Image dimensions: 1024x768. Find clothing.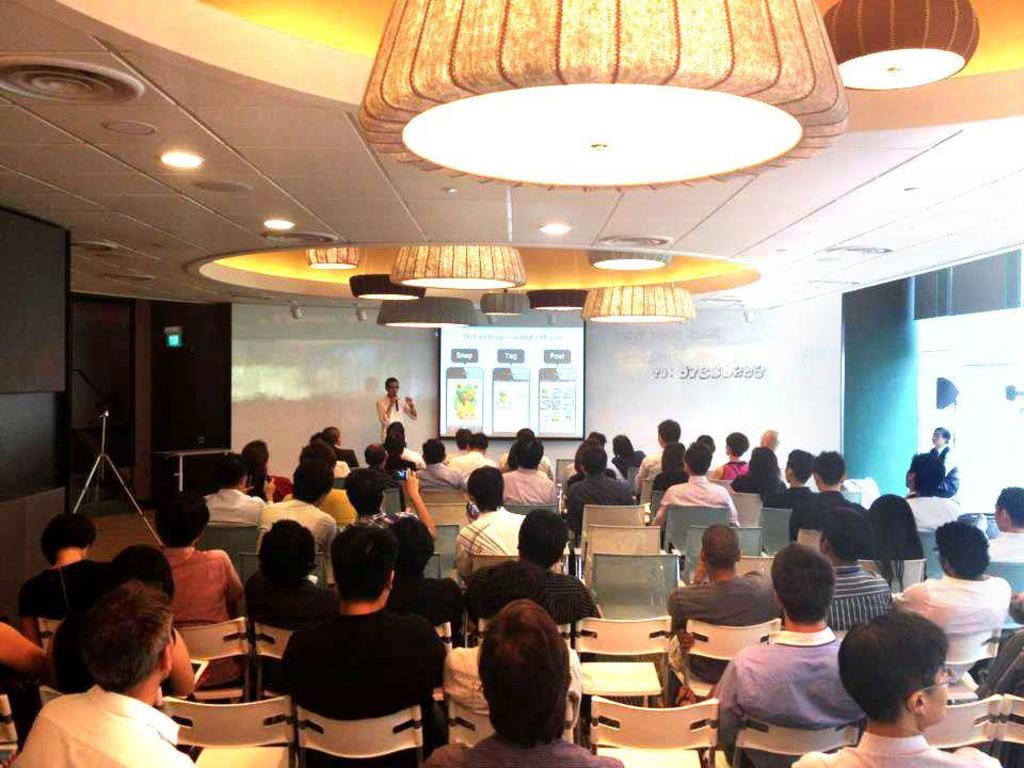
box=[817, 567, 890, 626].
